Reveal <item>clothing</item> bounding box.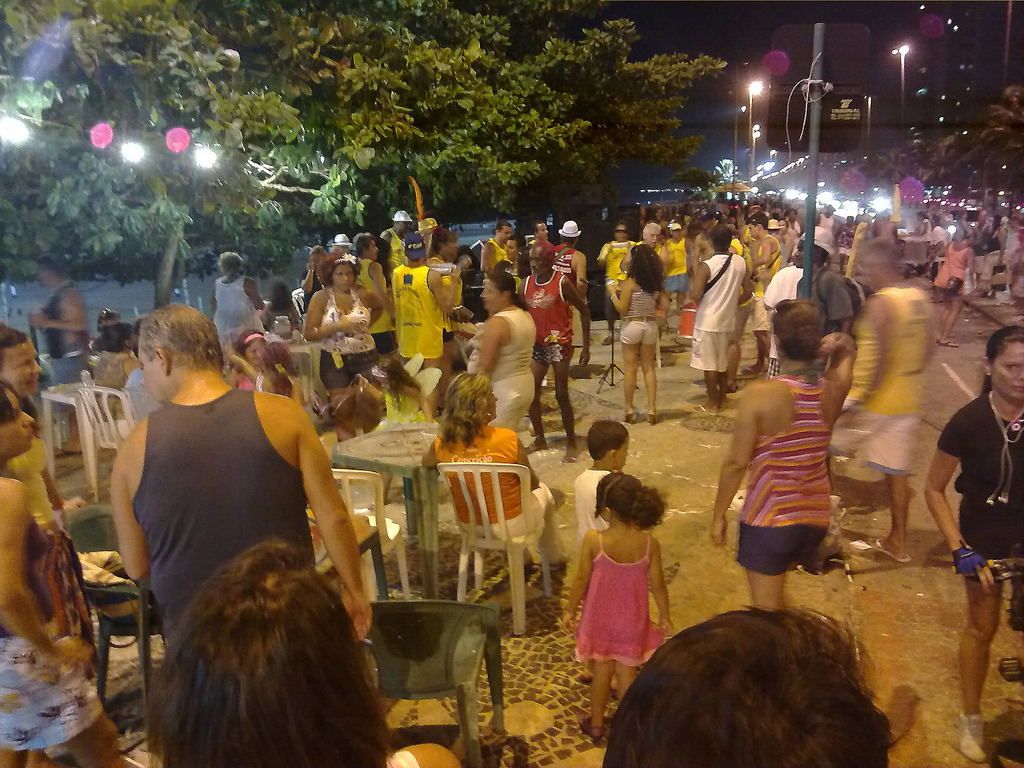
Revealed: bbox=(977, 232, 1012, 296).
